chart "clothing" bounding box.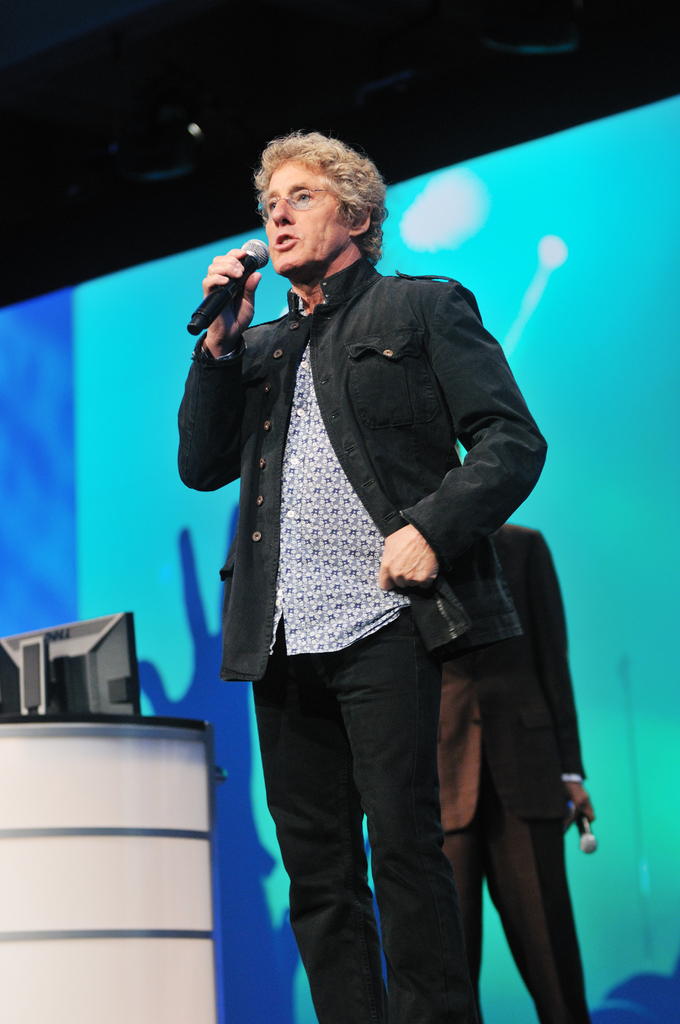
Charted: [437, 517, 601, 1023].
